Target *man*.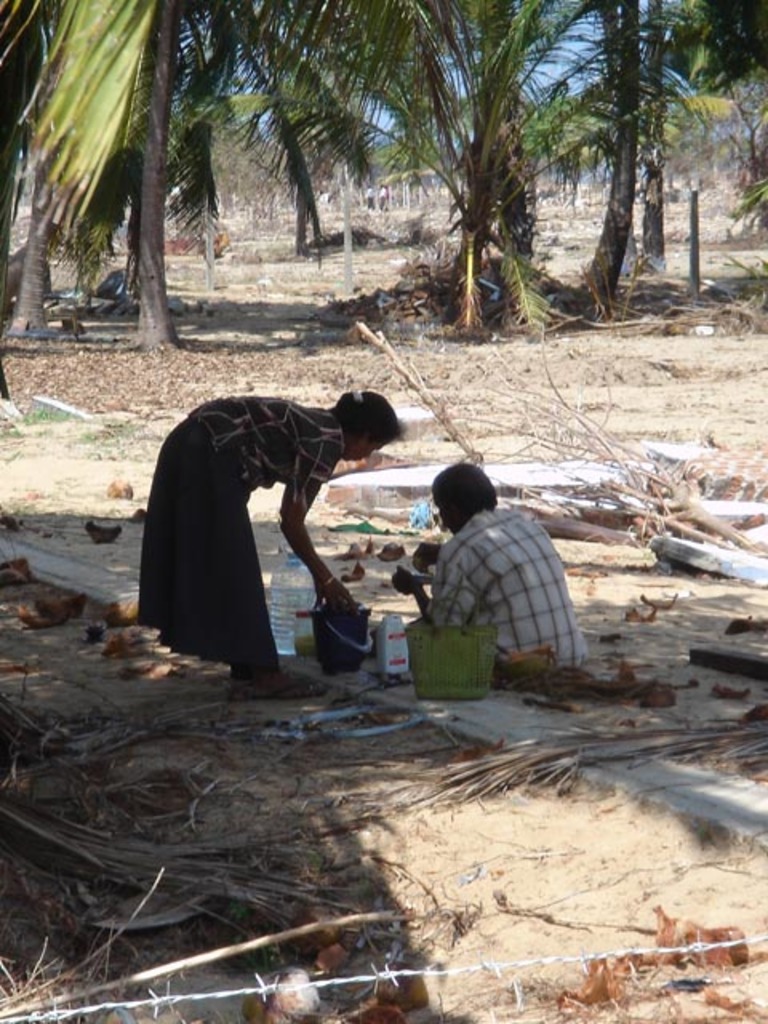
Target region: box(398, 456, 579, 677).
